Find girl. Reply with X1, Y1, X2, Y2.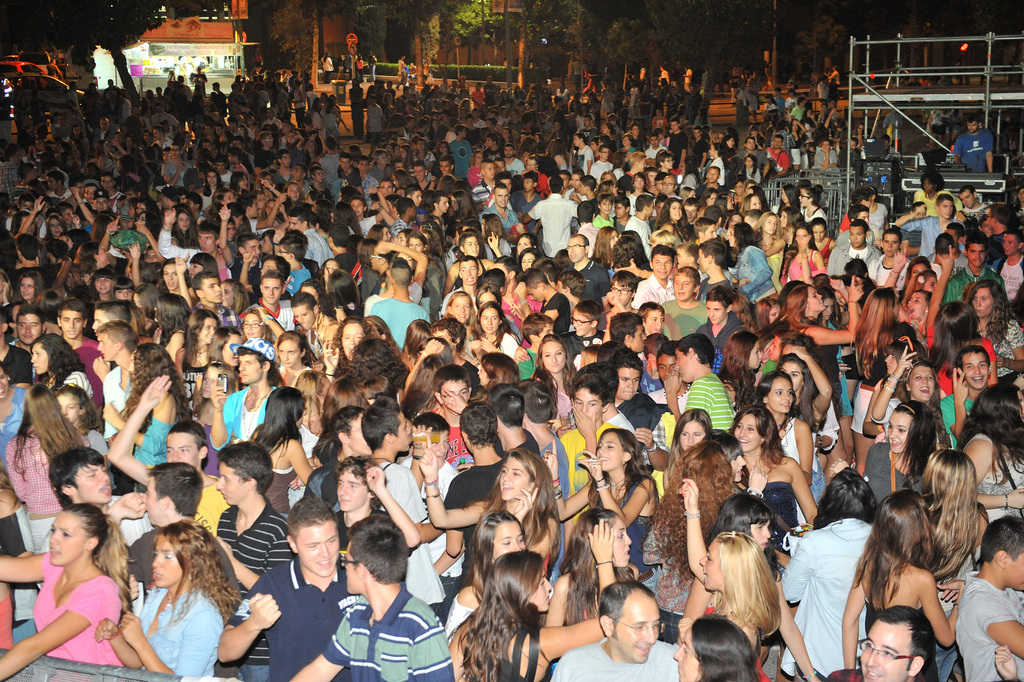
678, 480, 783, 663.
